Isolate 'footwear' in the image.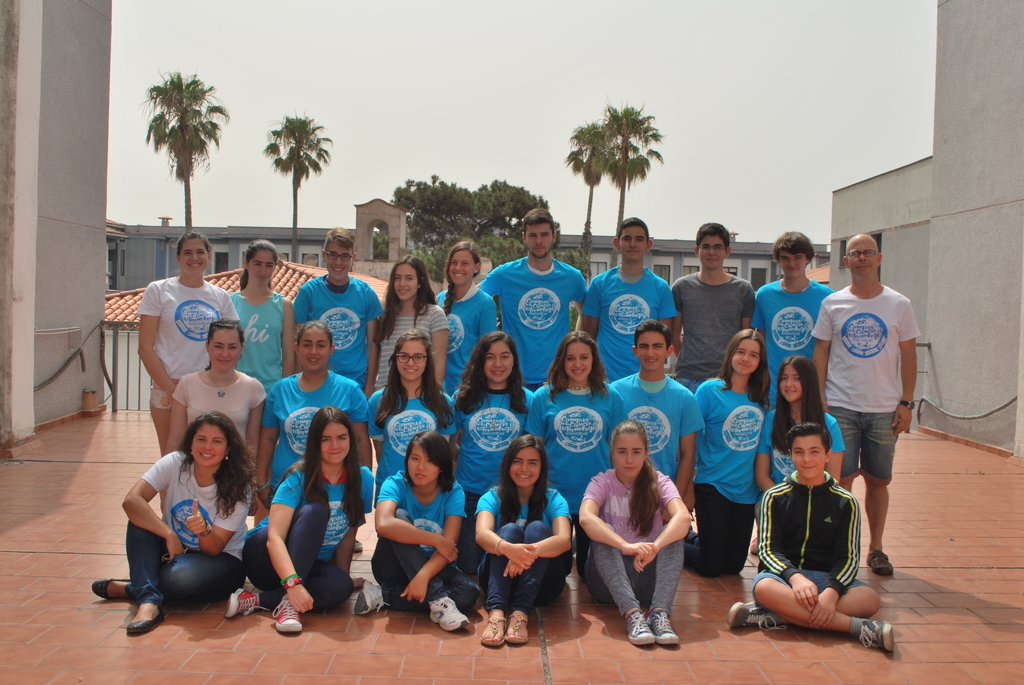
Isolated region: box(228, 587, 269, 615).
